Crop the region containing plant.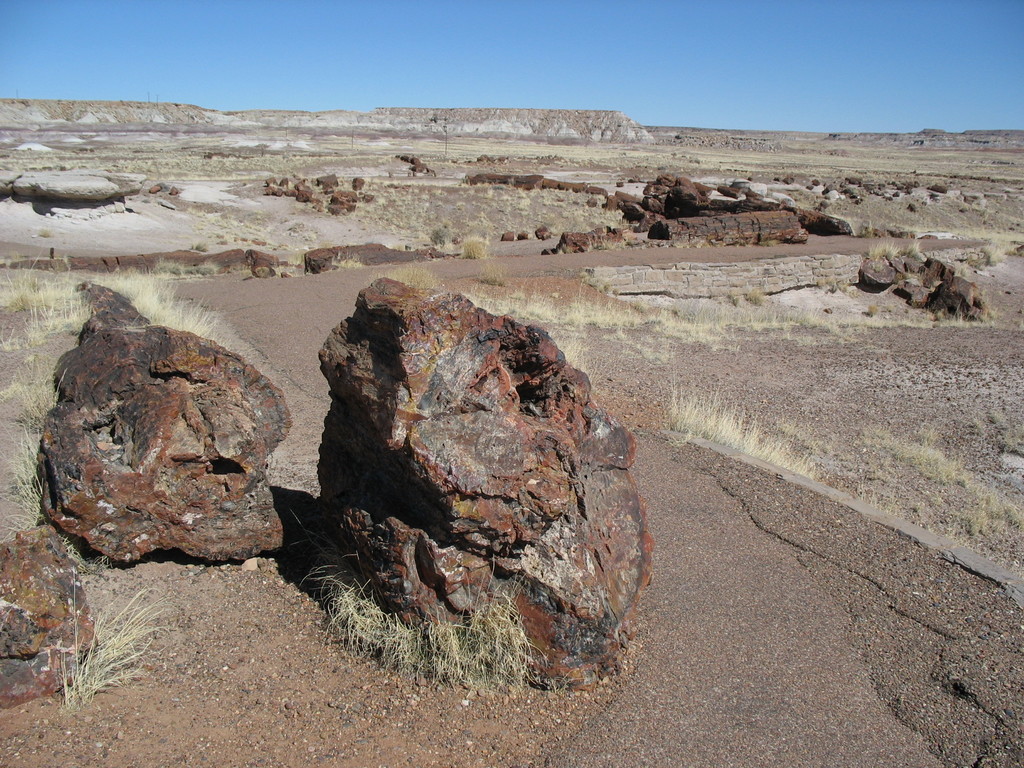
Crop region: [0, 262, 84, 355].
